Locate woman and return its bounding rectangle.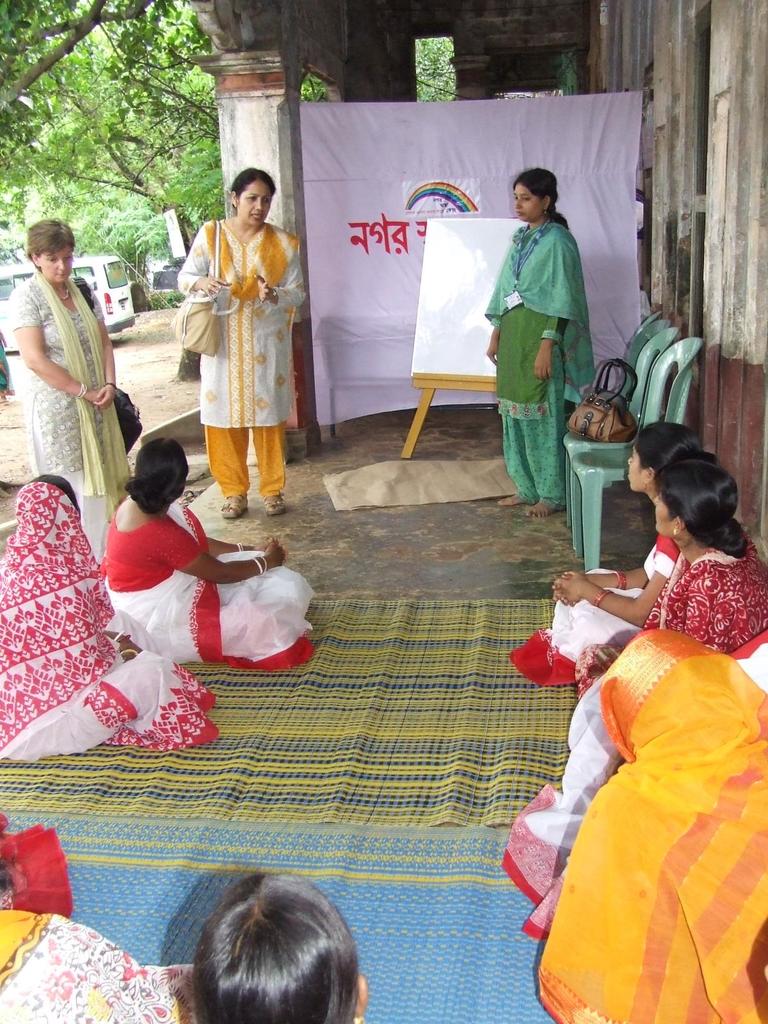
5, 218, 131, 564.
